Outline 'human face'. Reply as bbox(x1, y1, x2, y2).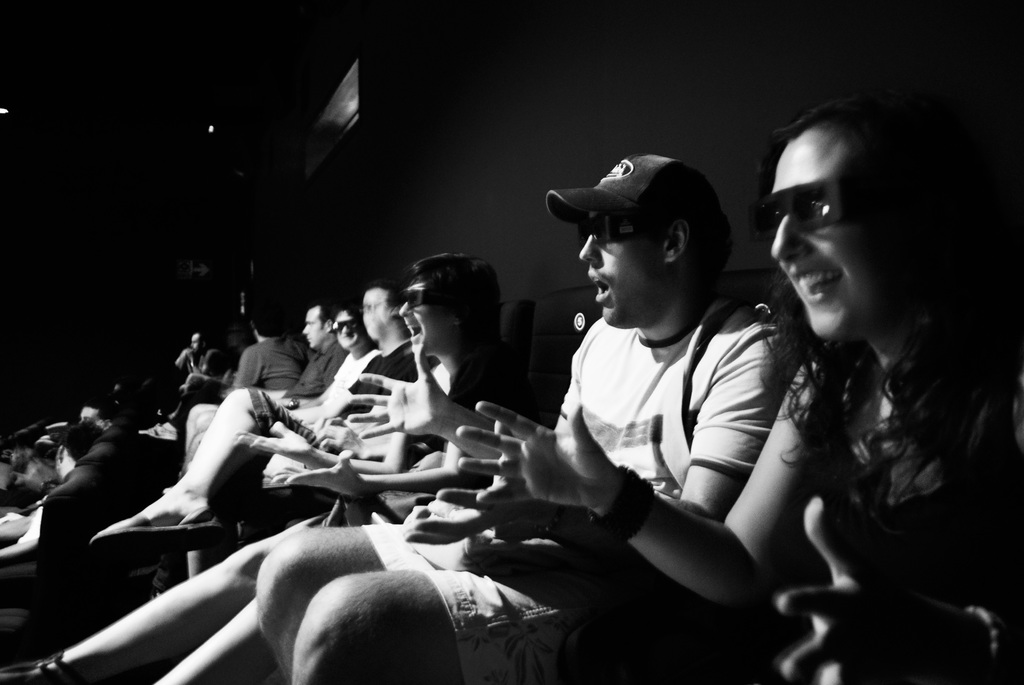
bbox(764, 125, 895, 337).
